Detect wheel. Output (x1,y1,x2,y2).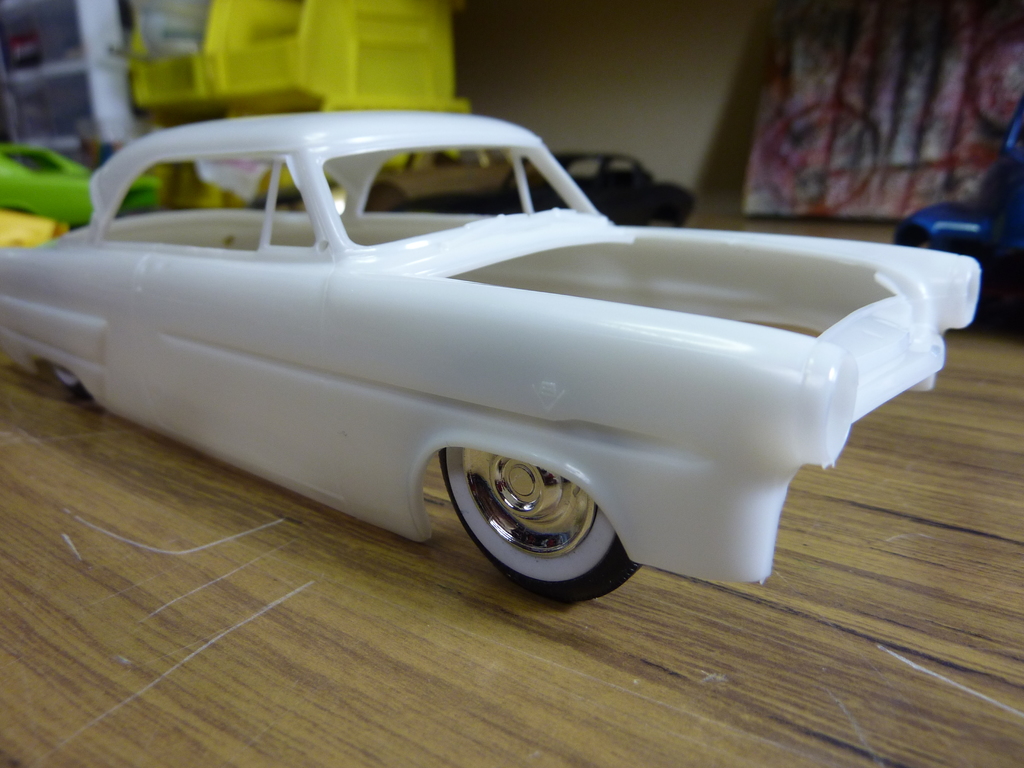
(44,362,86,398).
